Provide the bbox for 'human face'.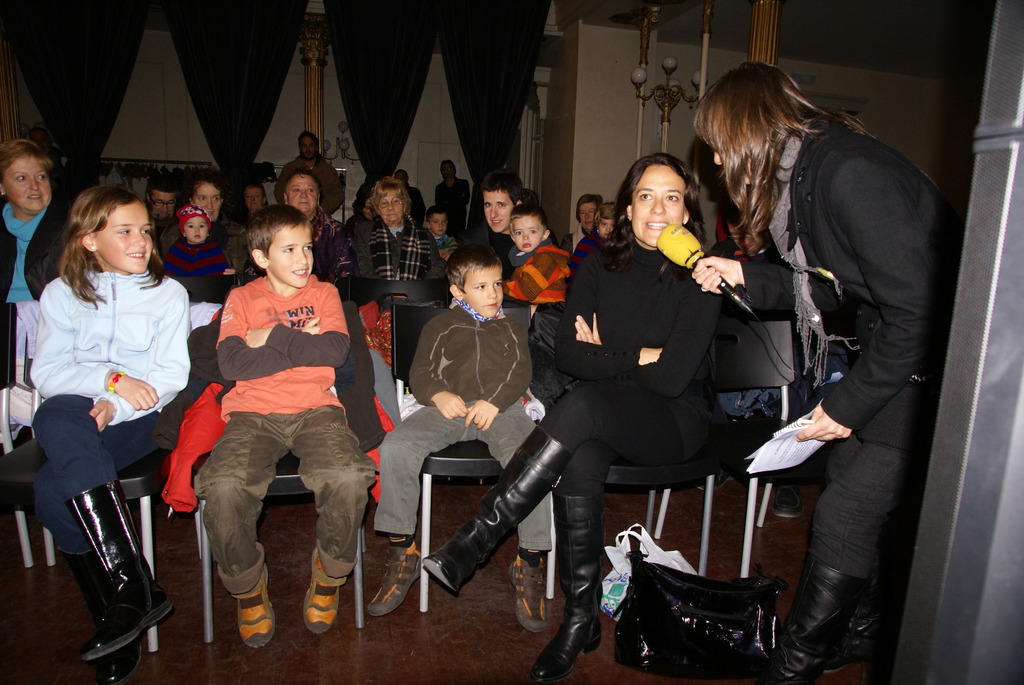
bbox=(297, 134, 316, 159).
